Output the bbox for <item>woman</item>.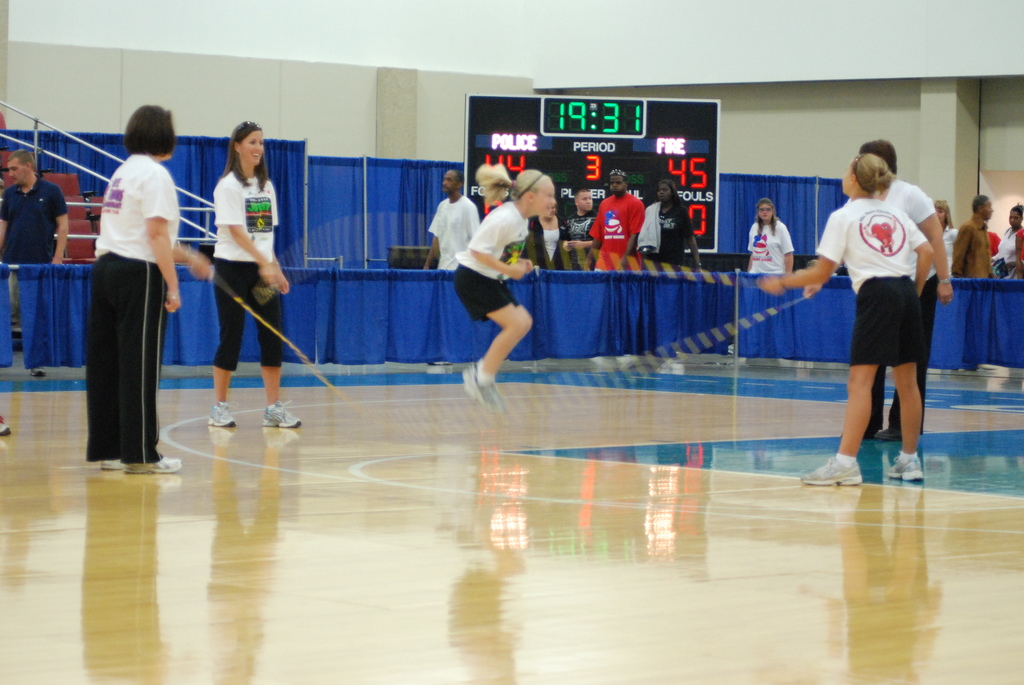
bbox=[756, 154, 931, 486].
